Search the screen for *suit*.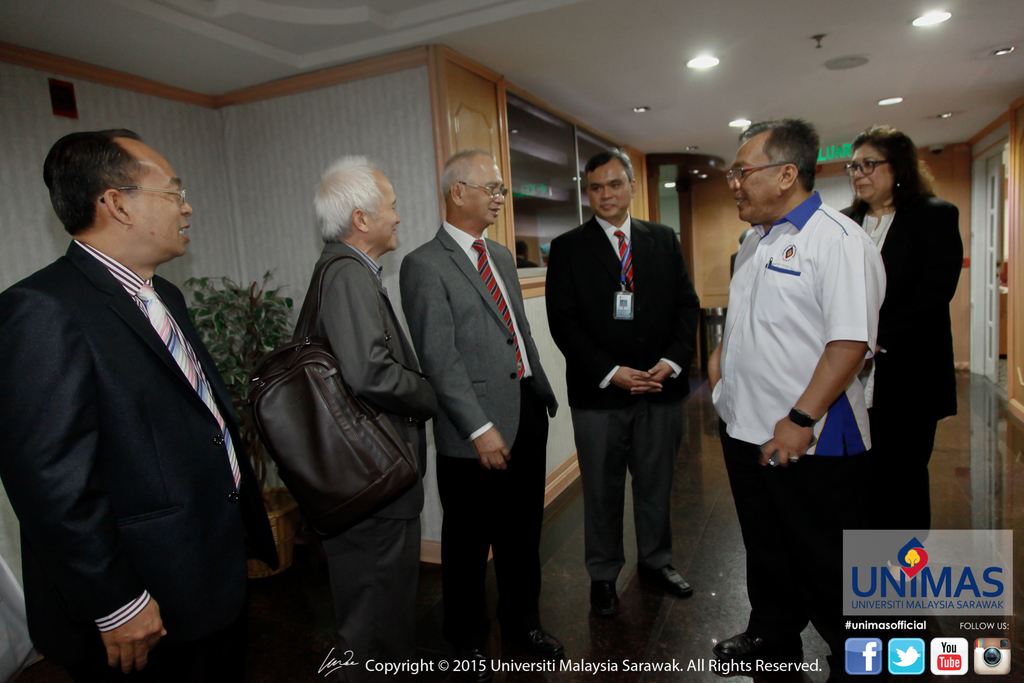
Found at rect(0, 240, 282, 682).
